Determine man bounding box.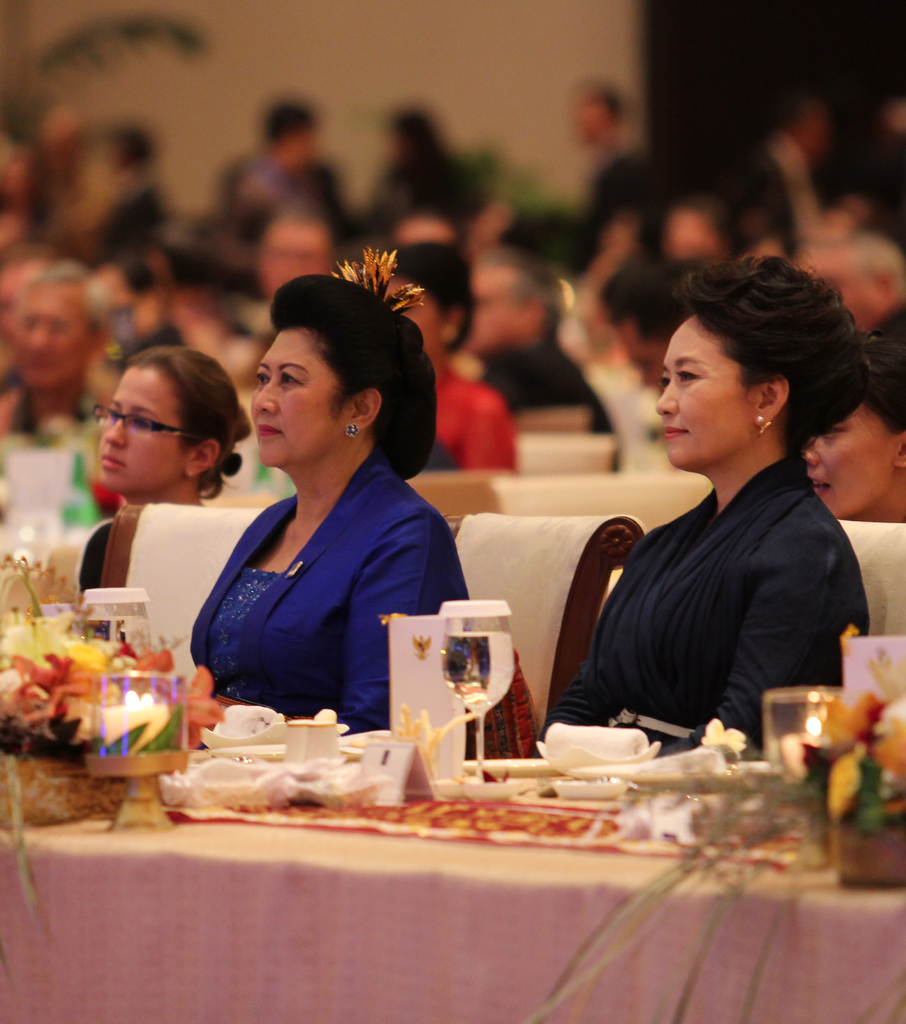
Determined: 669,179,792,268.
